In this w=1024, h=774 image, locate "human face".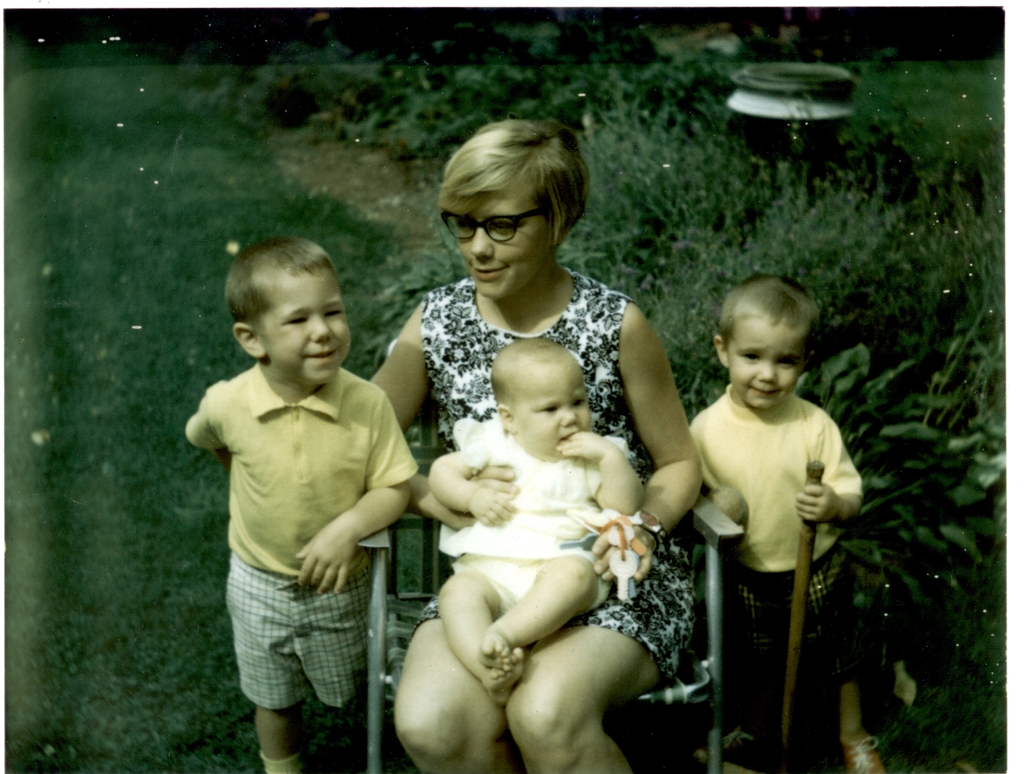
Bounding box: pyautogui.locateOnScreen(453, 182, 550, 303).
